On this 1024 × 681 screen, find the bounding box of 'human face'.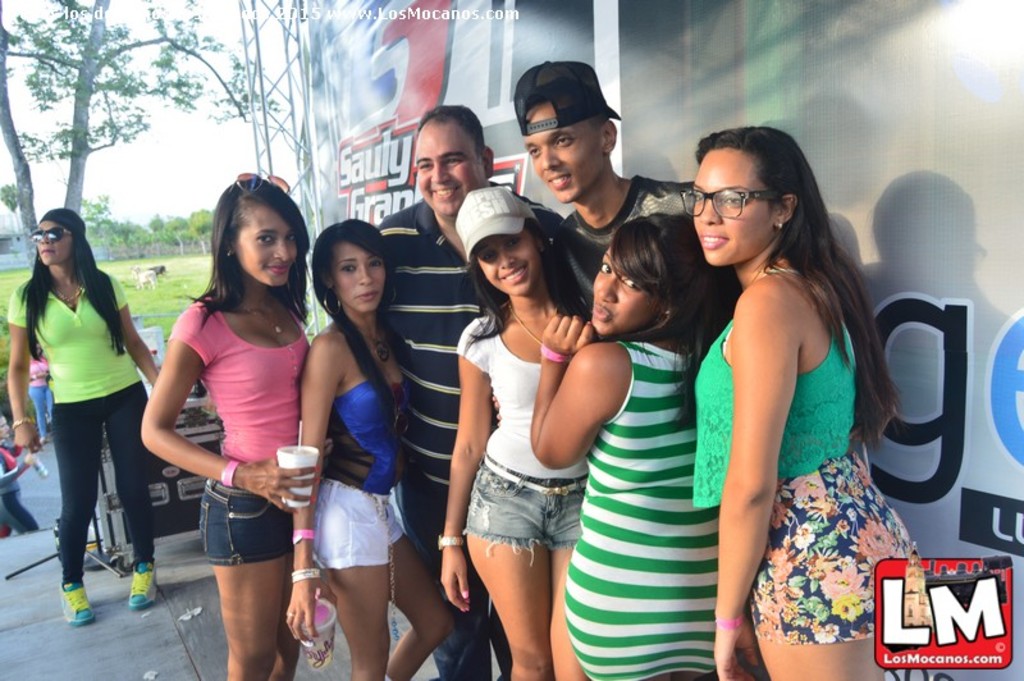
Bounding box: [left=690, top=151, right=776, bottom=265].
